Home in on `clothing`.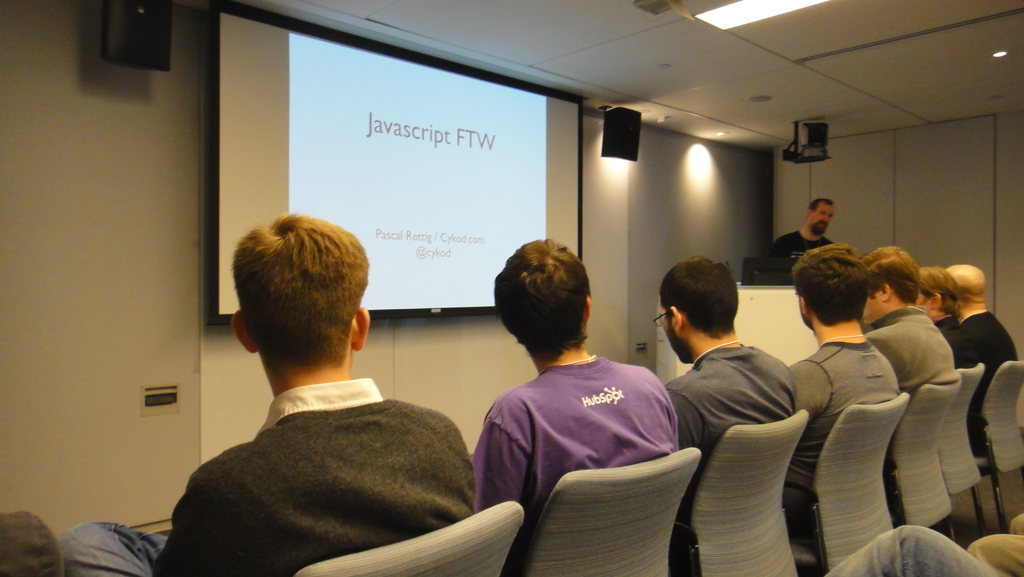
Homed in at <region>932, 309, 984, 366</region>.
